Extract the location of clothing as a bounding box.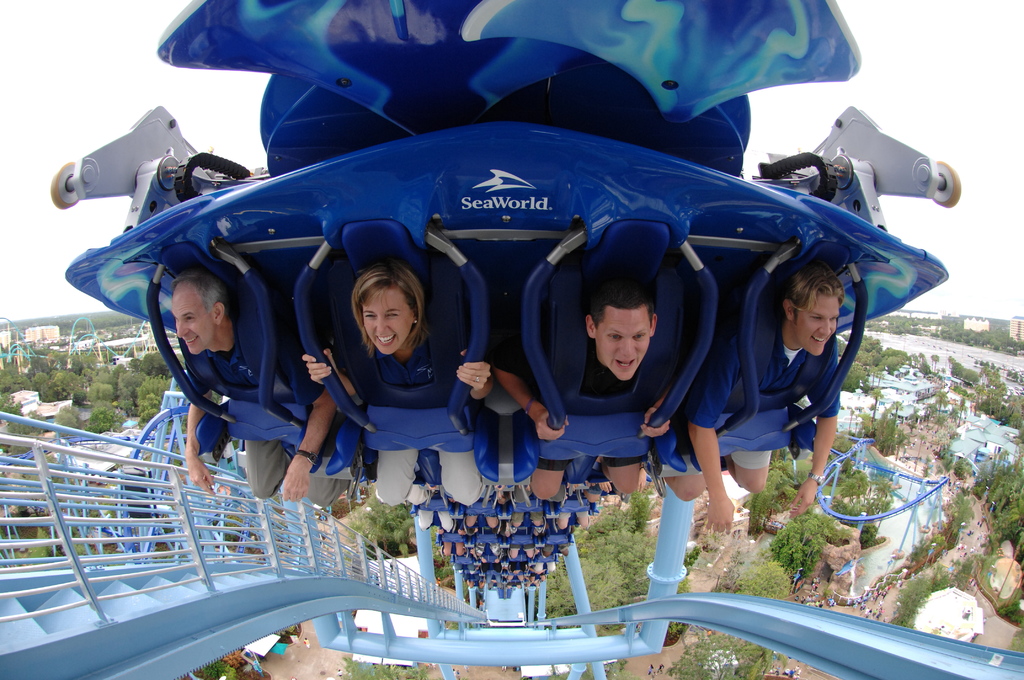
bbox(321, 271, 461, 433).
